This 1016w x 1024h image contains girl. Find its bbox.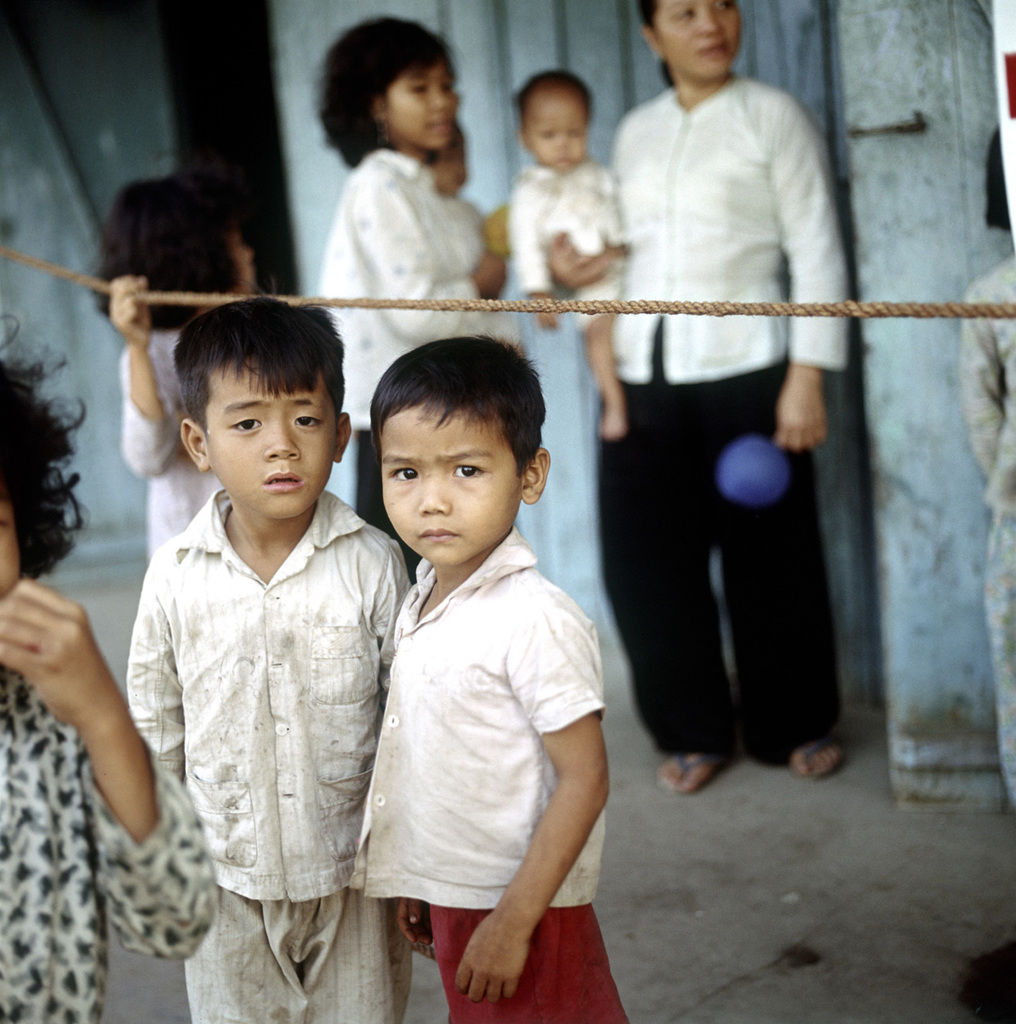
{"left": 89, "top": 178, "right": 259, "bottom": 560}.
